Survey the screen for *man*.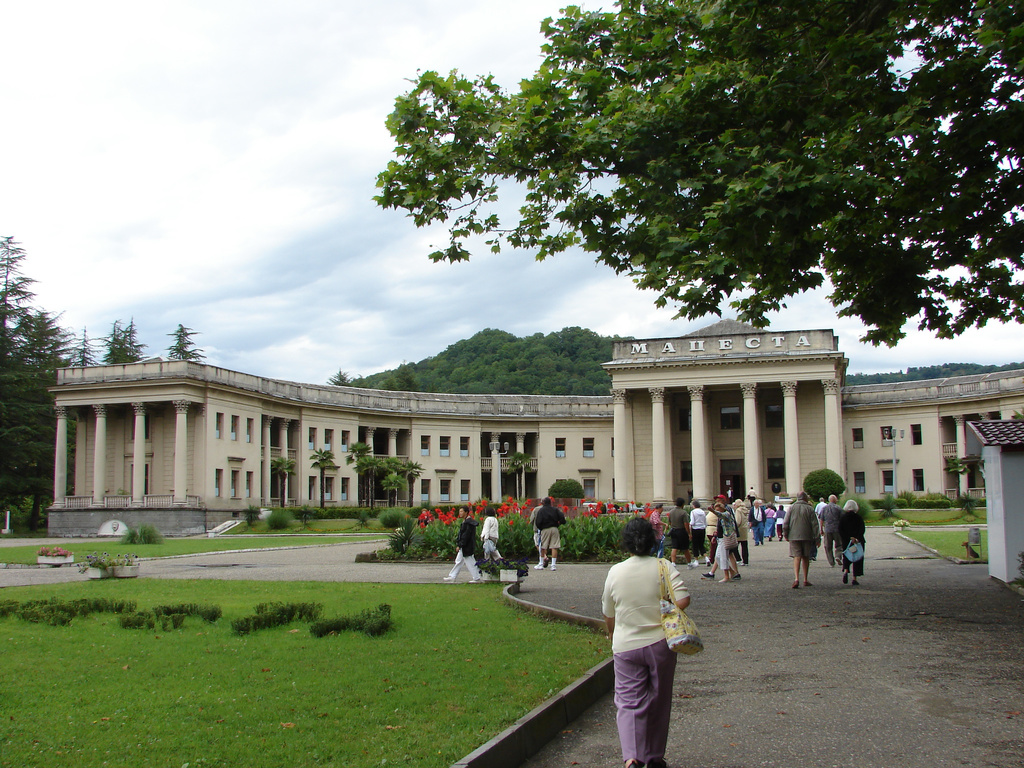
Survey found: <bbox>710, 497, 744, 579</bbox>.
